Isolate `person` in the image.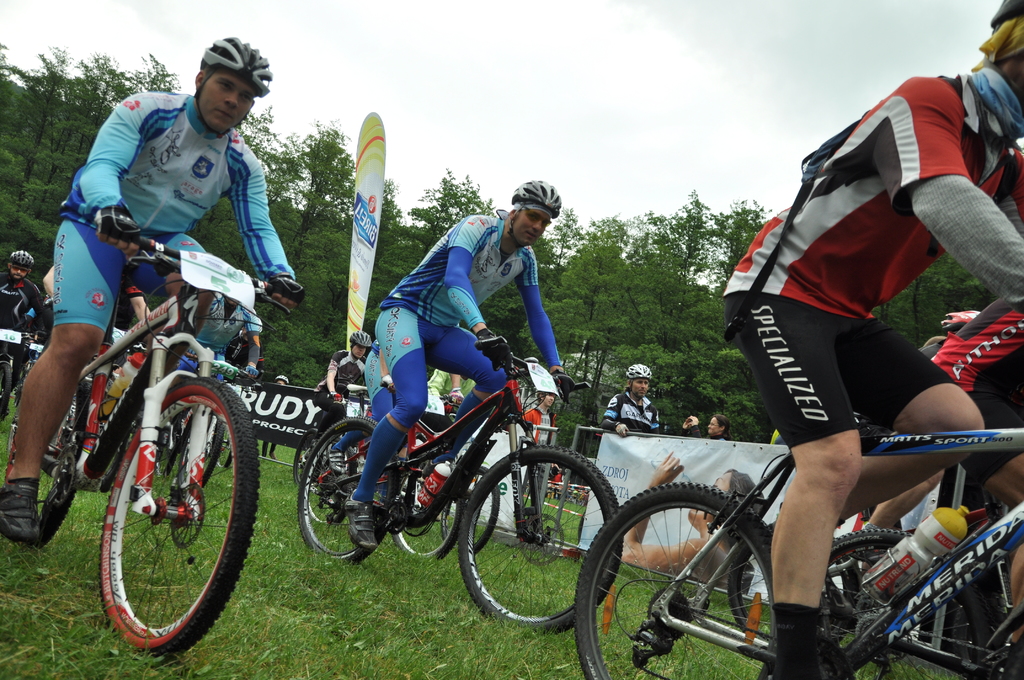
Isolated region: (left=717, top=0, right=1023, bottom=679).
